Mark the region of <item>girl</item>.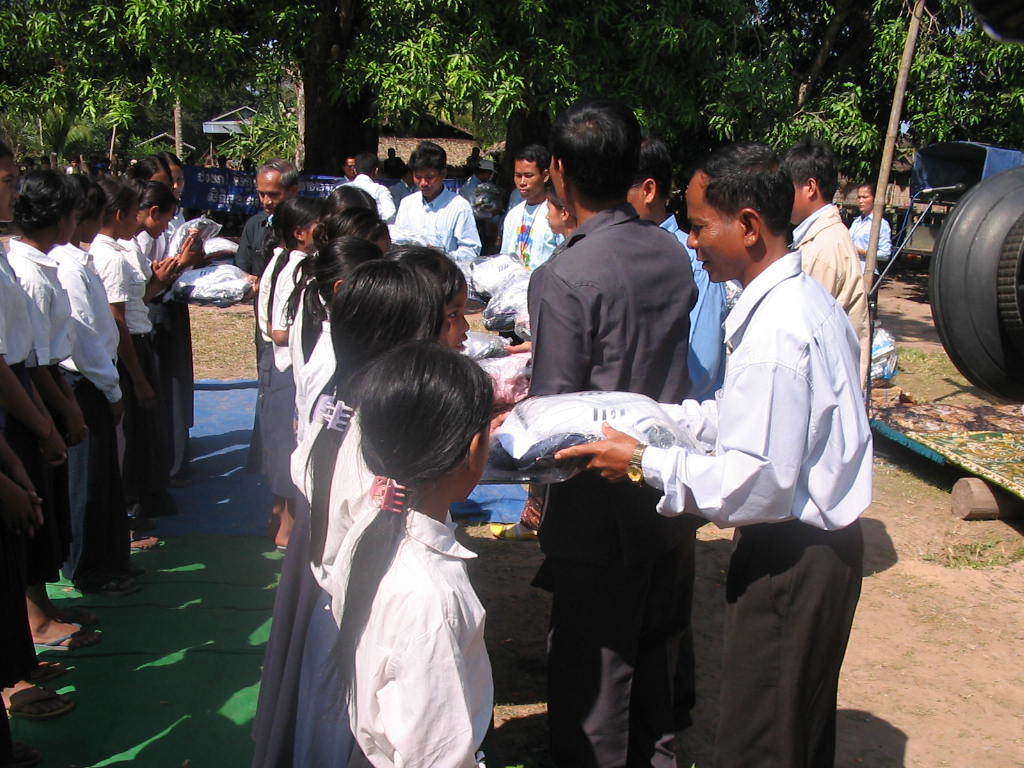
Region: 162, 147, 227, 428.
